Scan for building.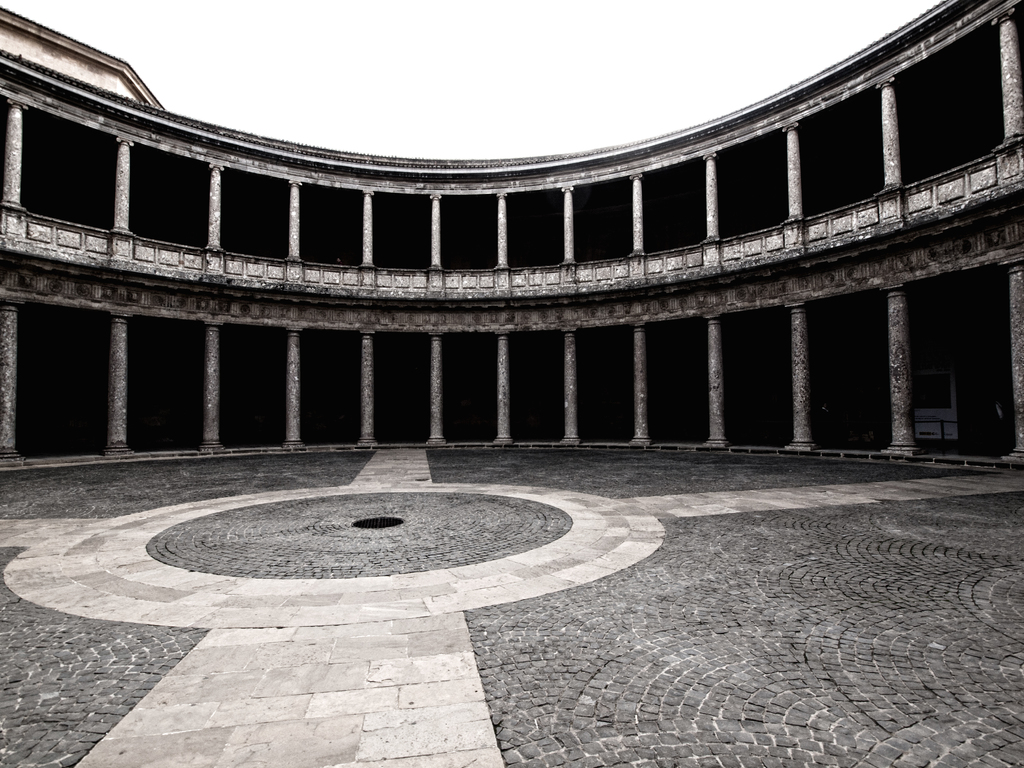
Scan result: locate(0, 0, 1023, 477).
